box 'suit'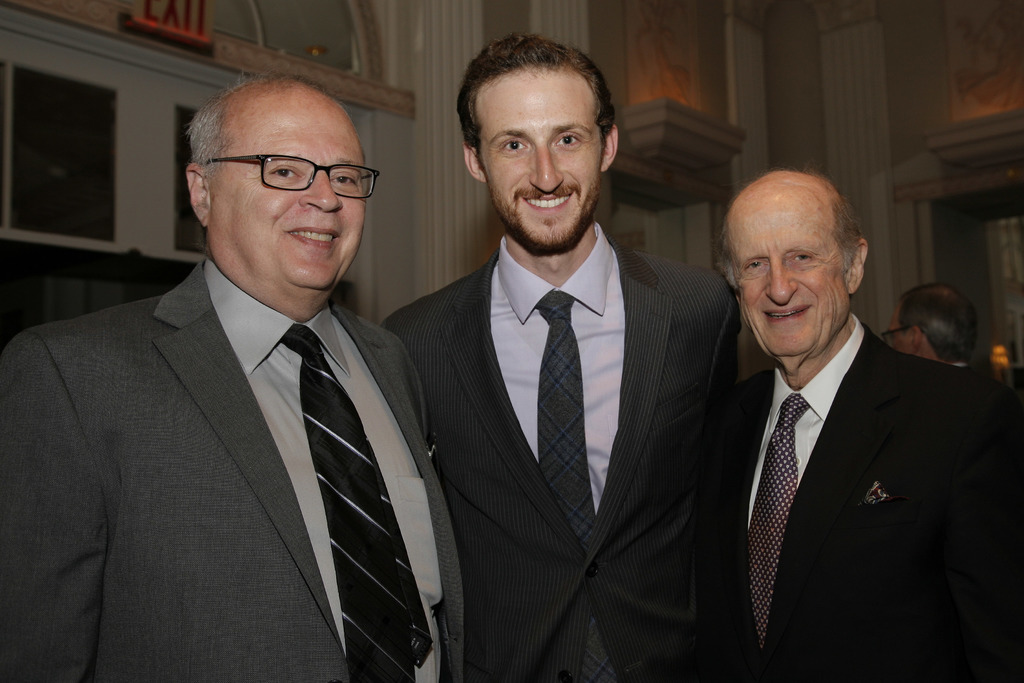
rect(20, 138, 472, 679)
